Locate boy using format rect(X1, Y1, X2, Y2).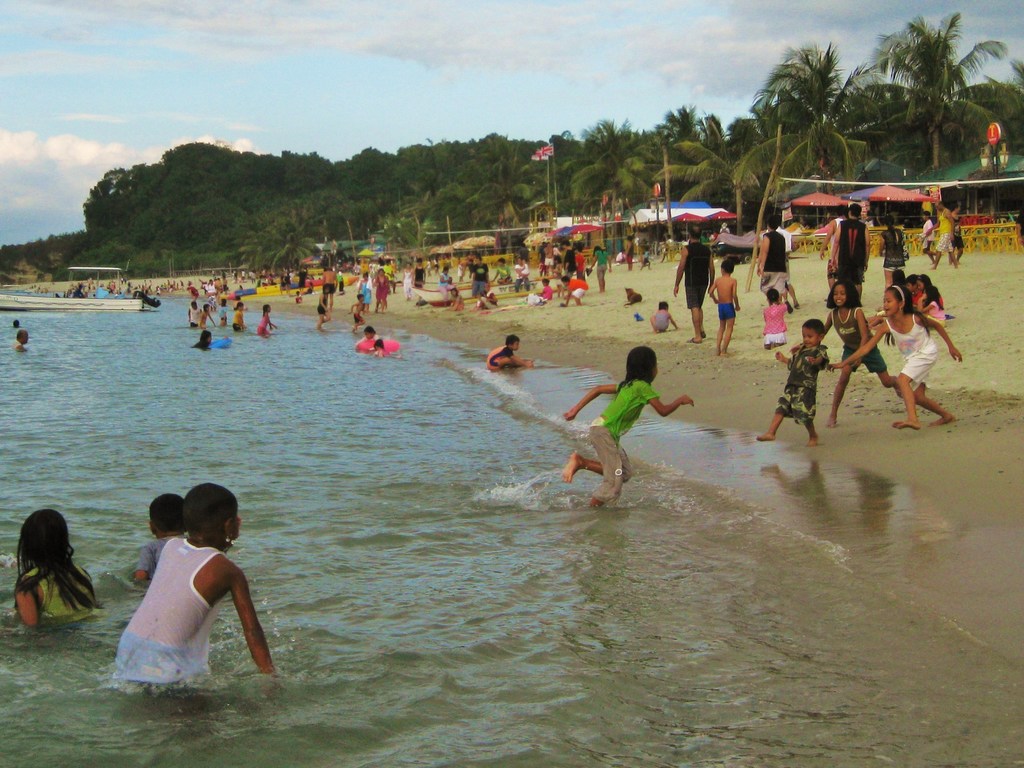
rect(758, 319, 828, 448).
